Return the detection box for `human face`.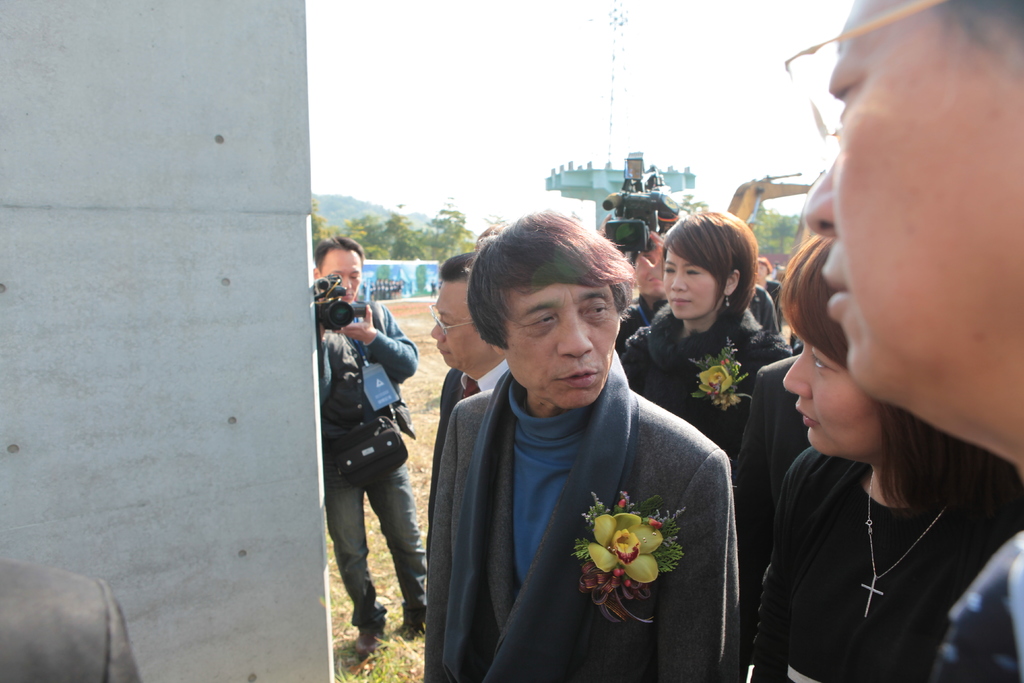
pyautogui.locateOnScreen(662, 247, 719, 317).
